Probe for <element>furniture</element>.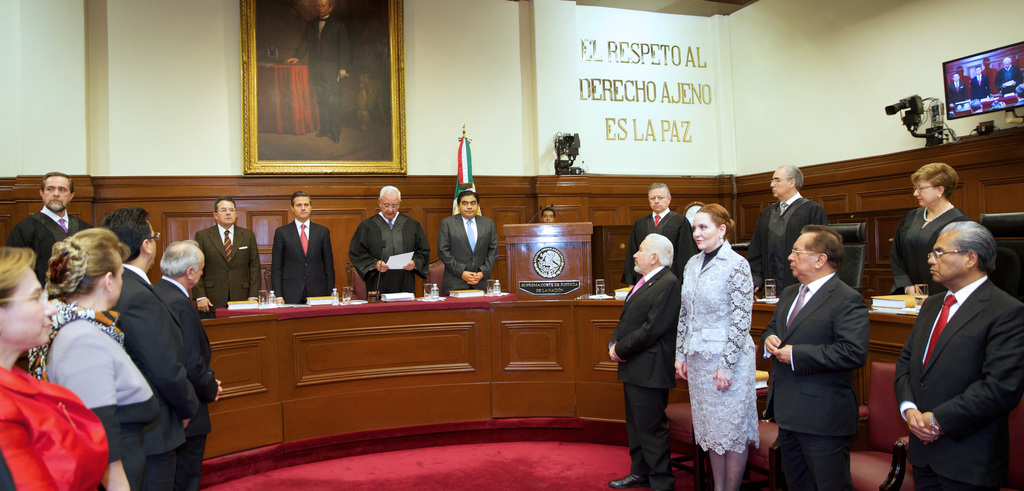
Probe result: bbox=[257, 63, 321, 134].
